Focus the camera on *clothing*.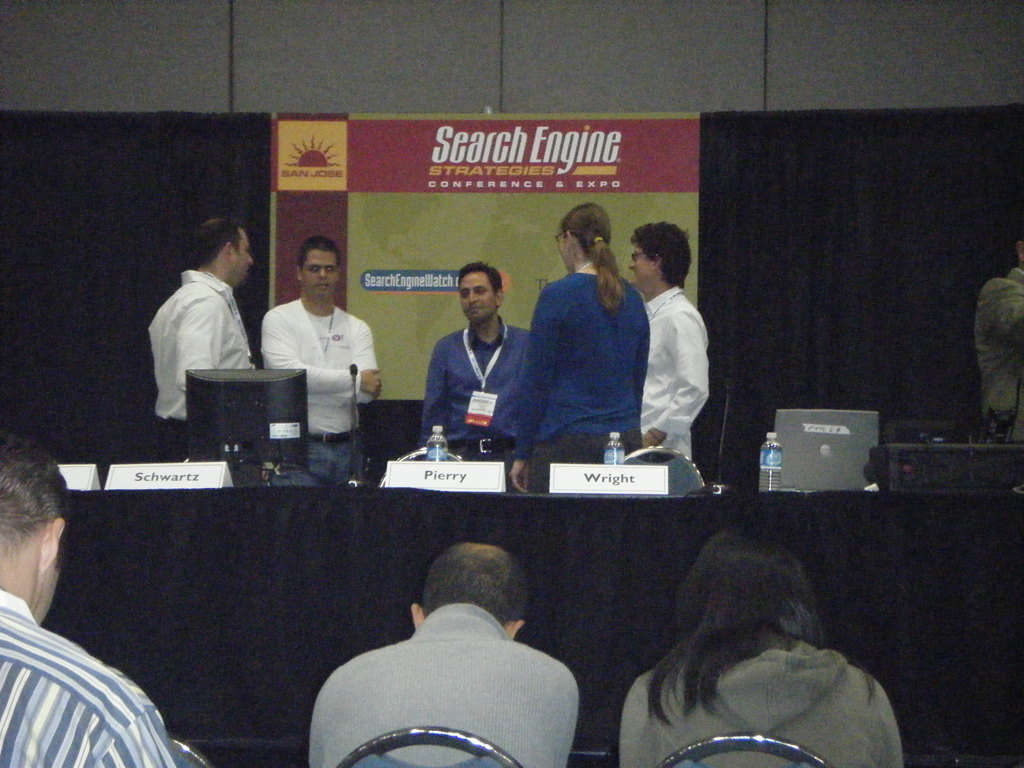
Focus region: (left=150, top=264, right=252, bottom=462).
